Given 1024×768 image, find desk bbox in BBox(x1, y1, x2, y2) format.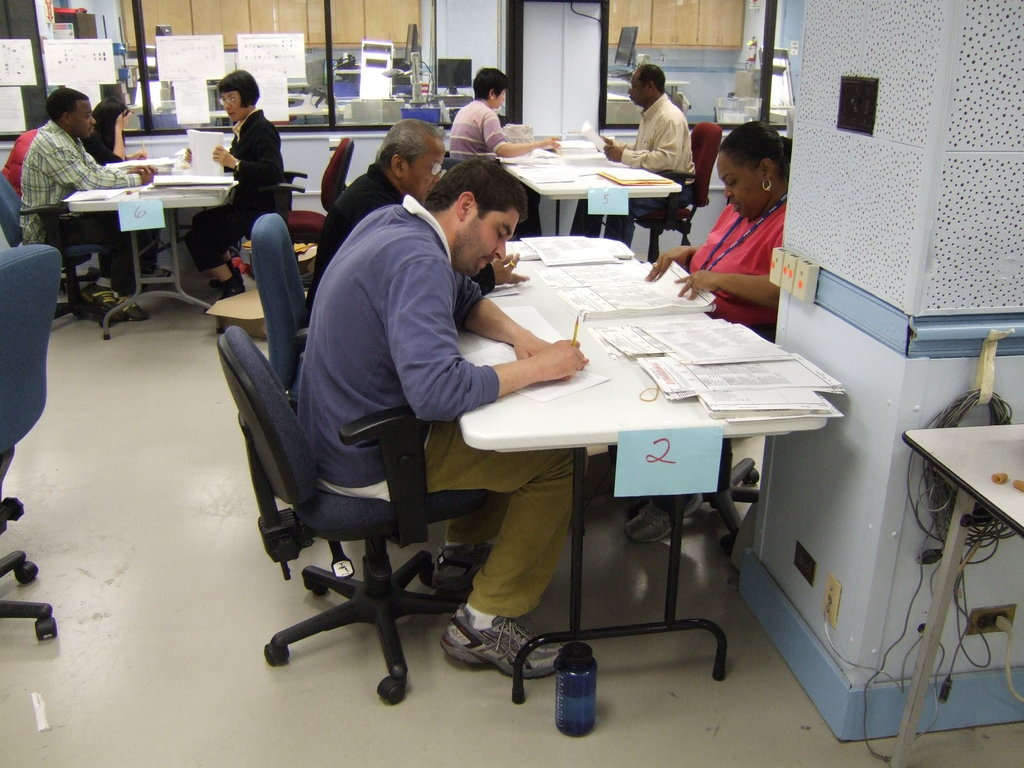
BBox(60, 183, 232, 343).
